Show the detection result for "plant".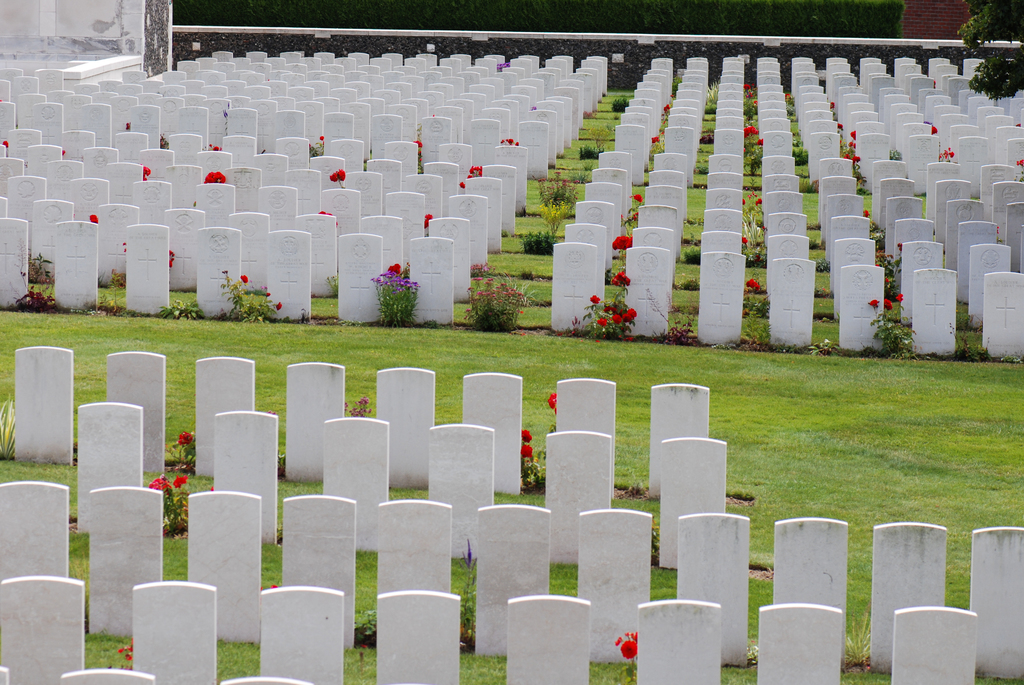
674, 238, 700, 267.
